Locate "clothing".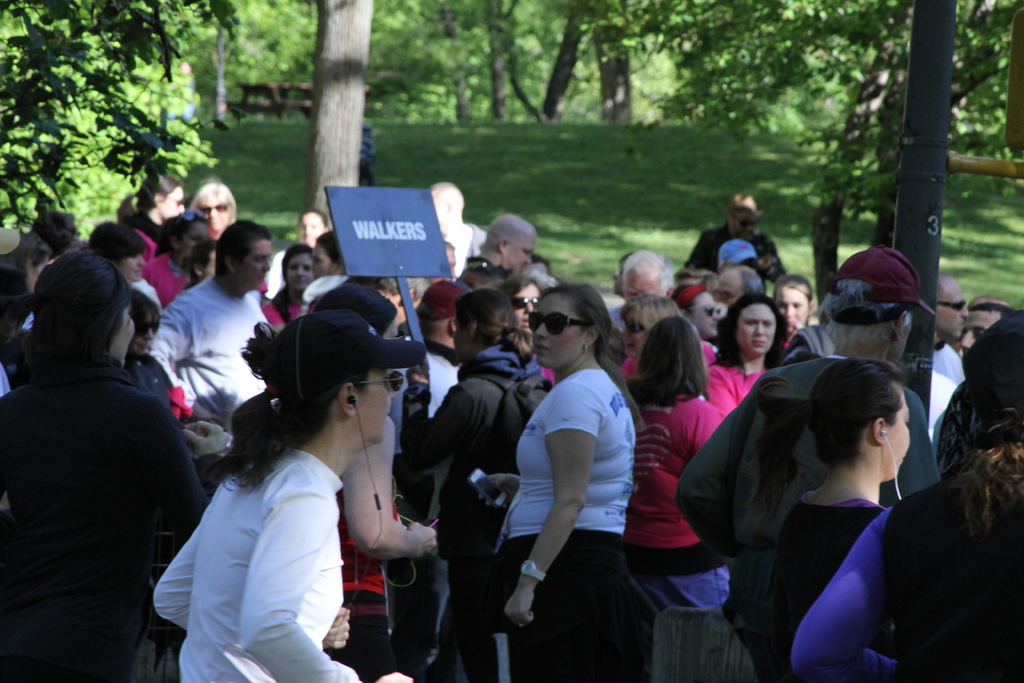
Bounding box: locate(674, 352, 942, 682).
